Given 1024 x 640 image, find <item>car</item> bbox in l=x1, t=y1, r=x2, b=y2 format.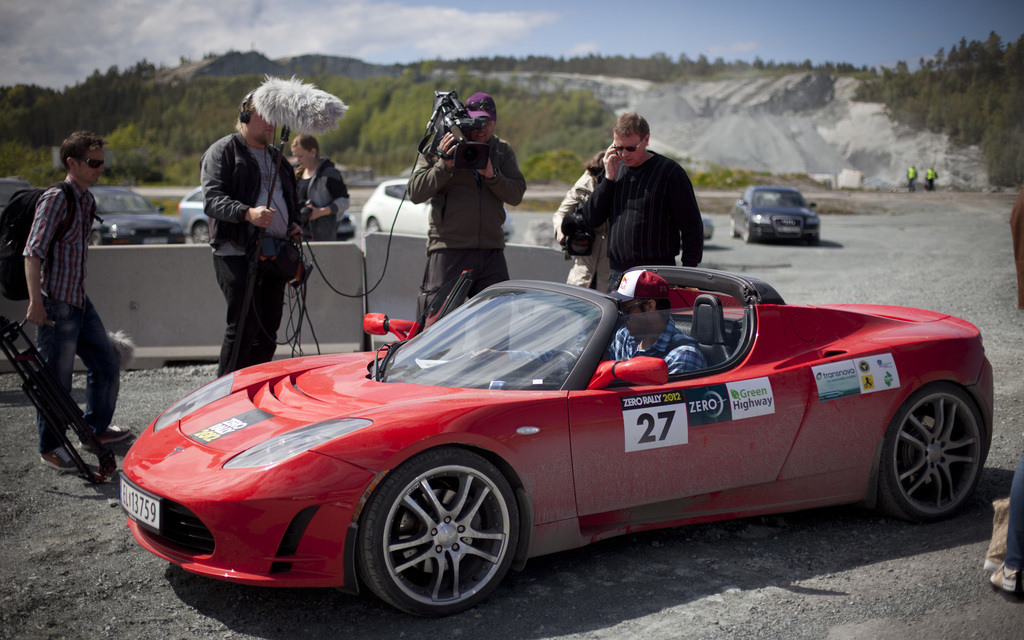
l=365, t=180, r=516, b=246.
